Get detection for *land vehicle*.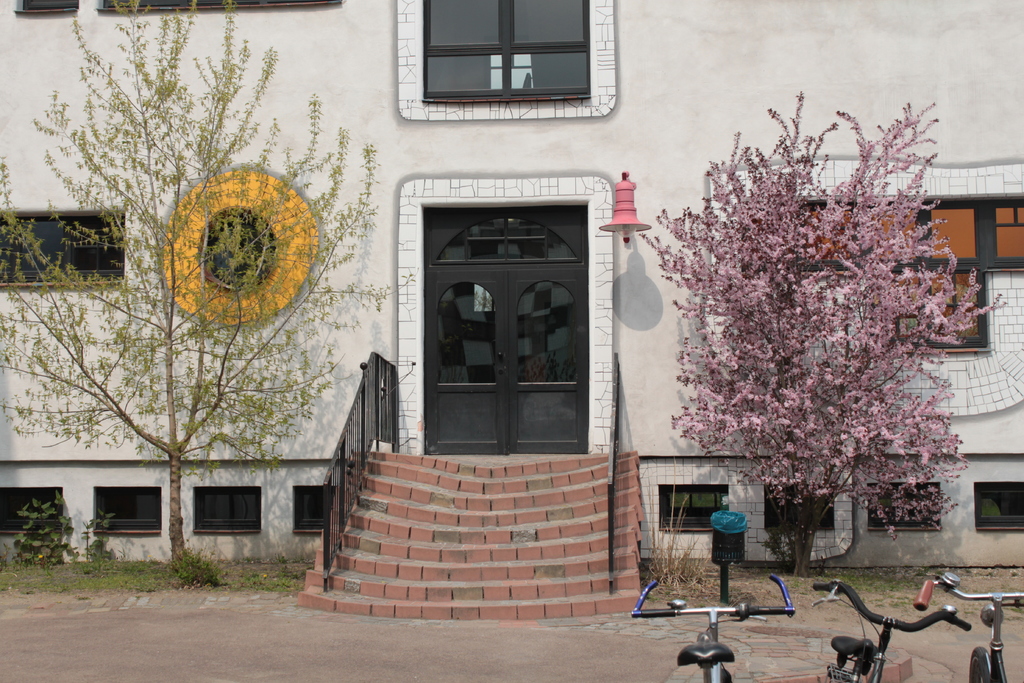
Detection: [631,572,795,682].
